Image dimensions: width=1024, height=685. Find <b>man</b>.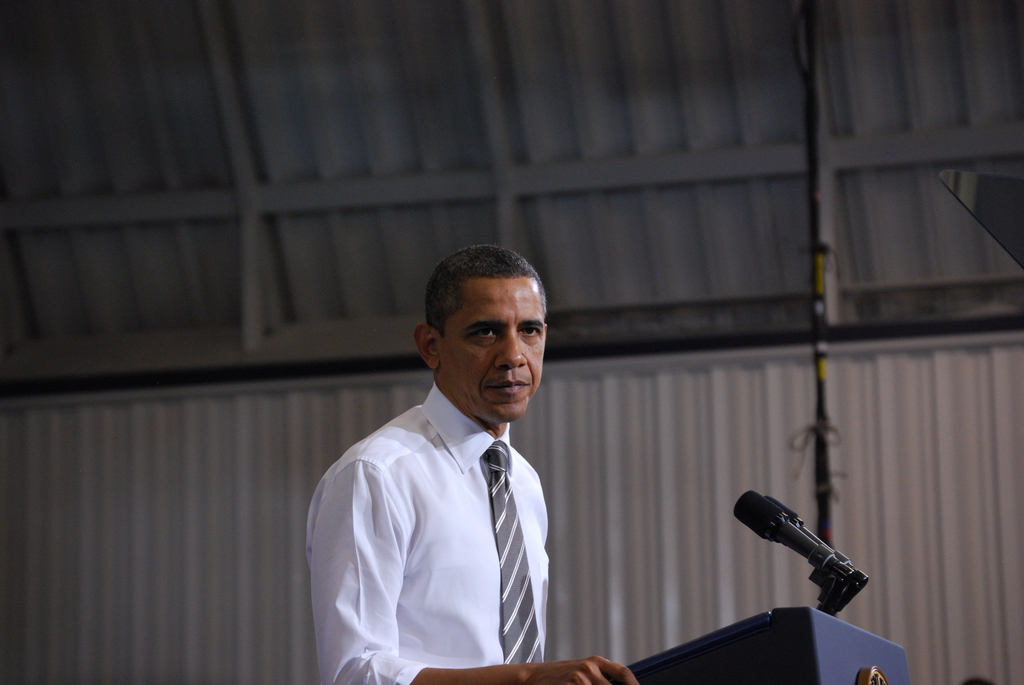
301, 256, 605, 663.
